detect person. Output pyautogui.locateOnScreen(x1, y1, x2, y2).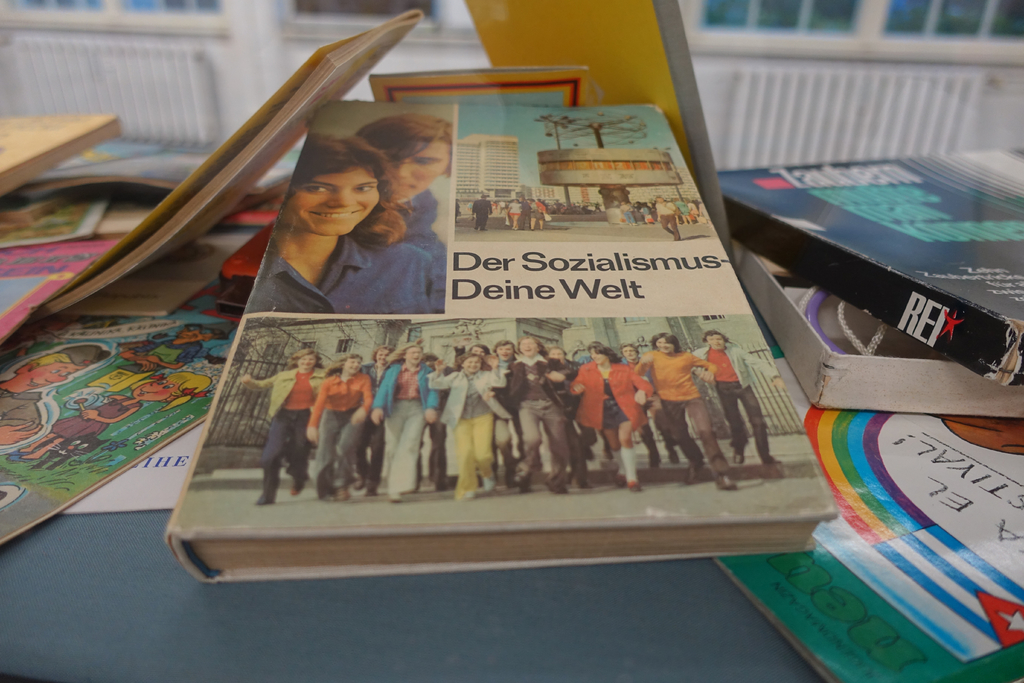
pyautogui.locateOnScreen(607, 199, 624, 229).
